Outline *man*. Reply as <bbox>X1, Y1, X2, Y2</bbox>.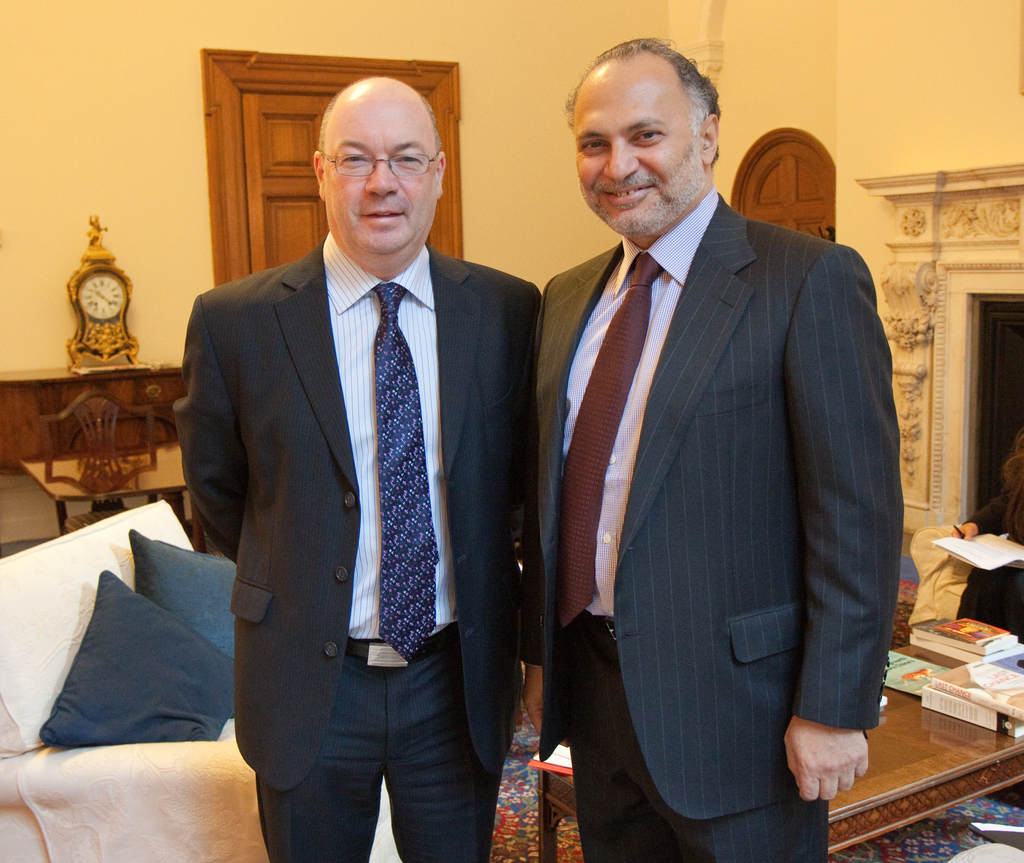
<bbox>168, 75, 555, 846</bbox>.
